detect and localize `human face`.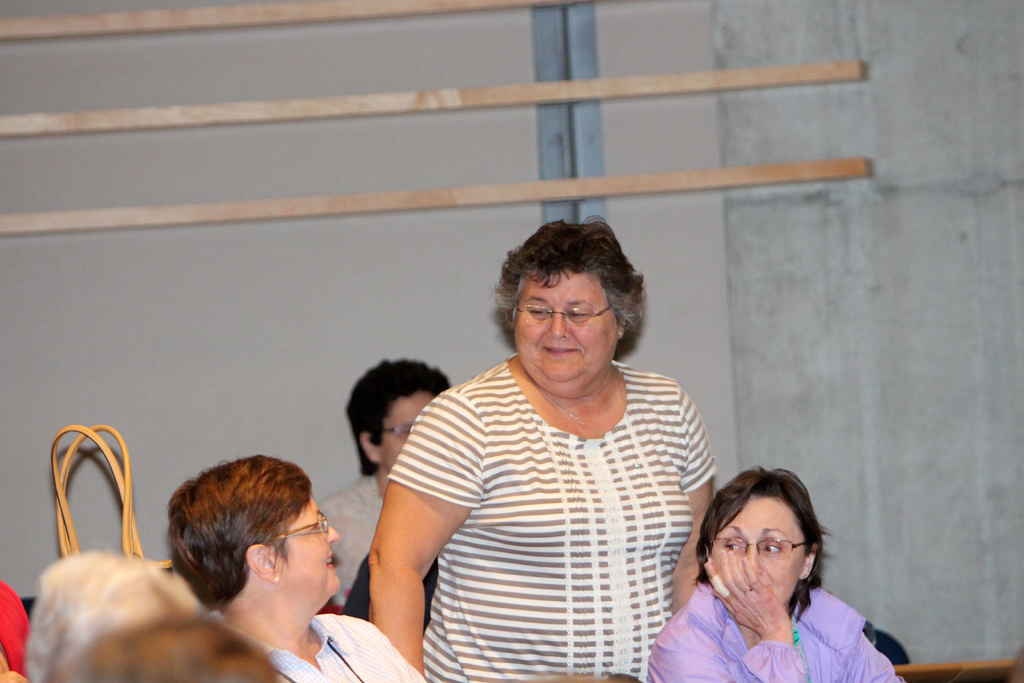
Localized at {"x1": 516, "y1": 265, "x2": 619, "y2": 401}.
